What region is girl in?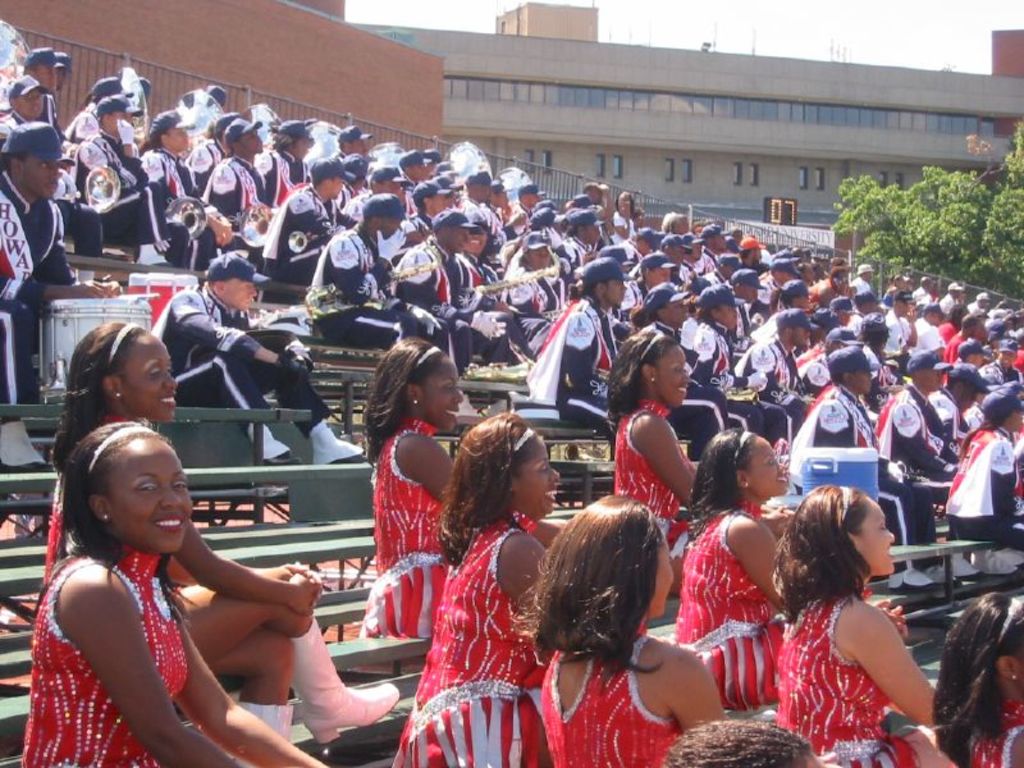
(47,317,392,745).
